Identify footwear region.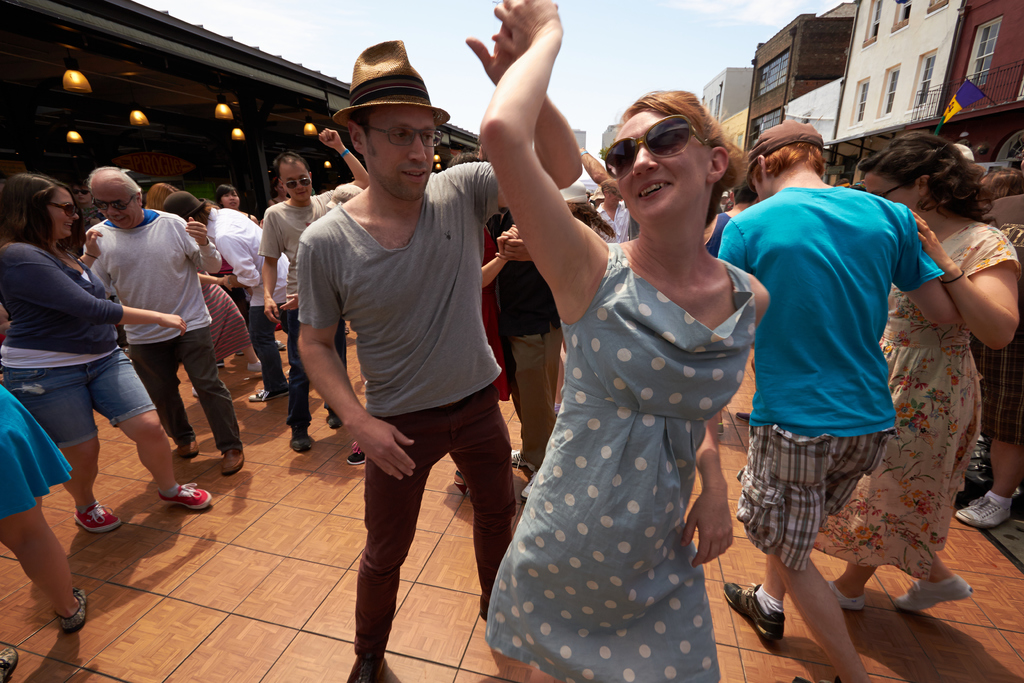
Region: (x1=893, y1=574, x2=974, y2=614).
